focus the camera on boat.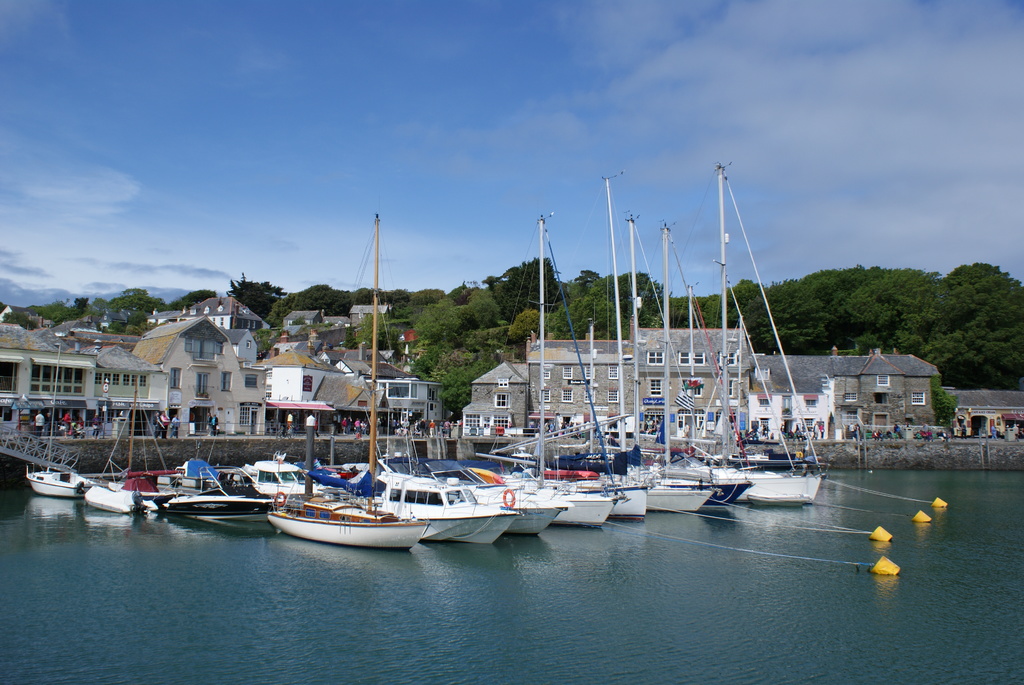
Focus region: x1=133 y1=454 x2=275 y2=512.
